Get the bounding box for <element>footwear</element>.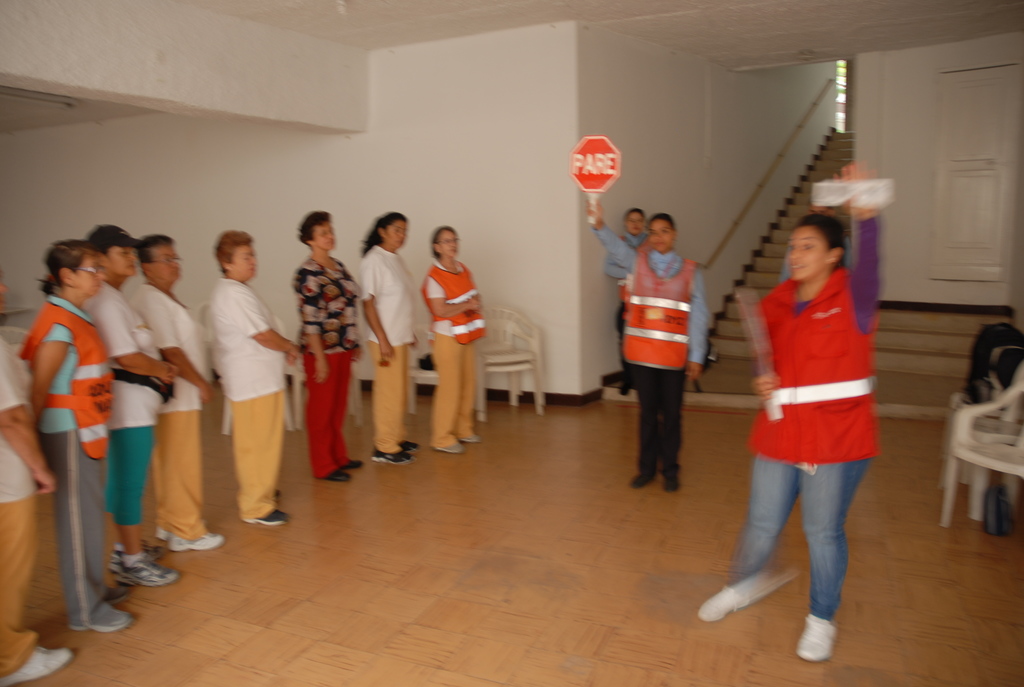
left=104, top=539, right=163, bottom=564.
